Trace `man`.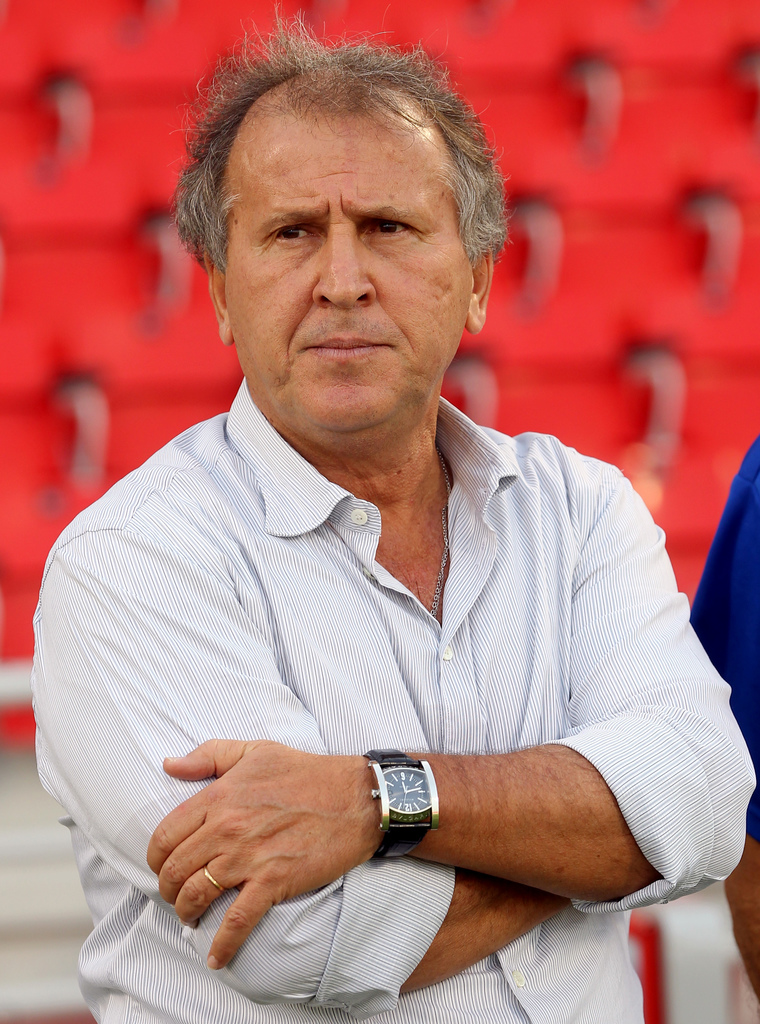
Traced to 16:45:742:1013.
